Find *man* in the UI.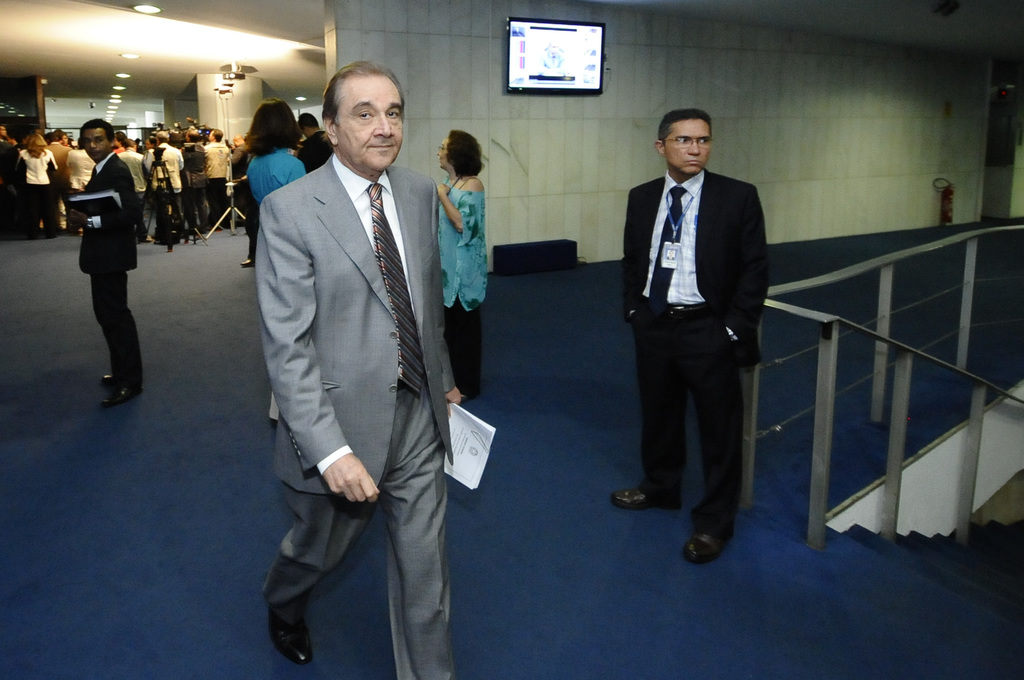
UI element at <bbox>200, 131, 246, 229</bbox>.
